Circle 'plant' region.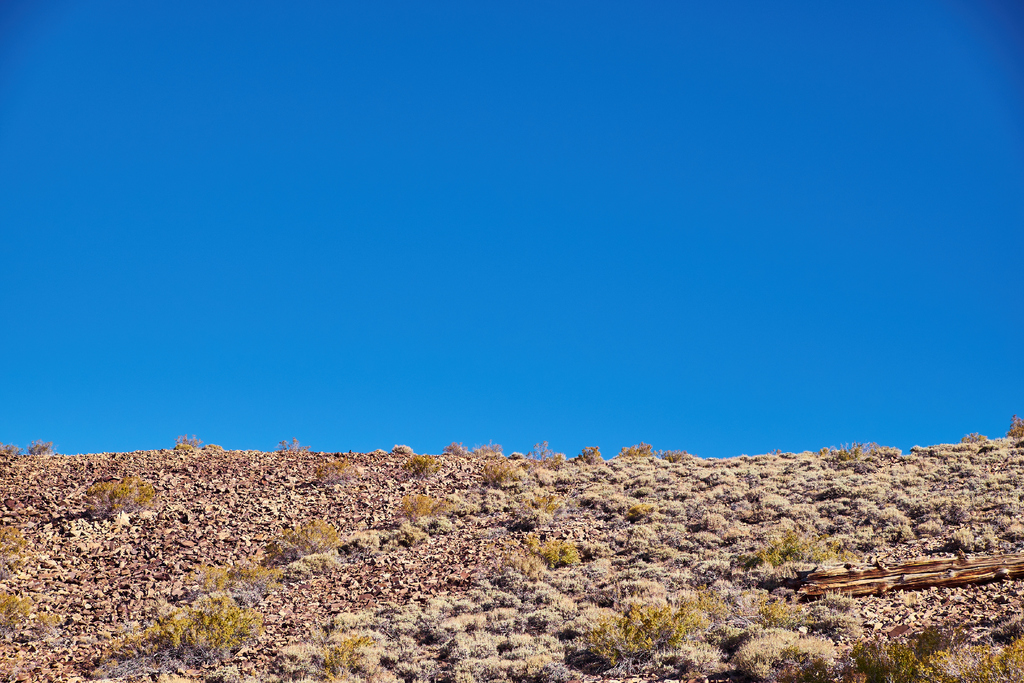
Region: crop(390, 490, 442, 529).
